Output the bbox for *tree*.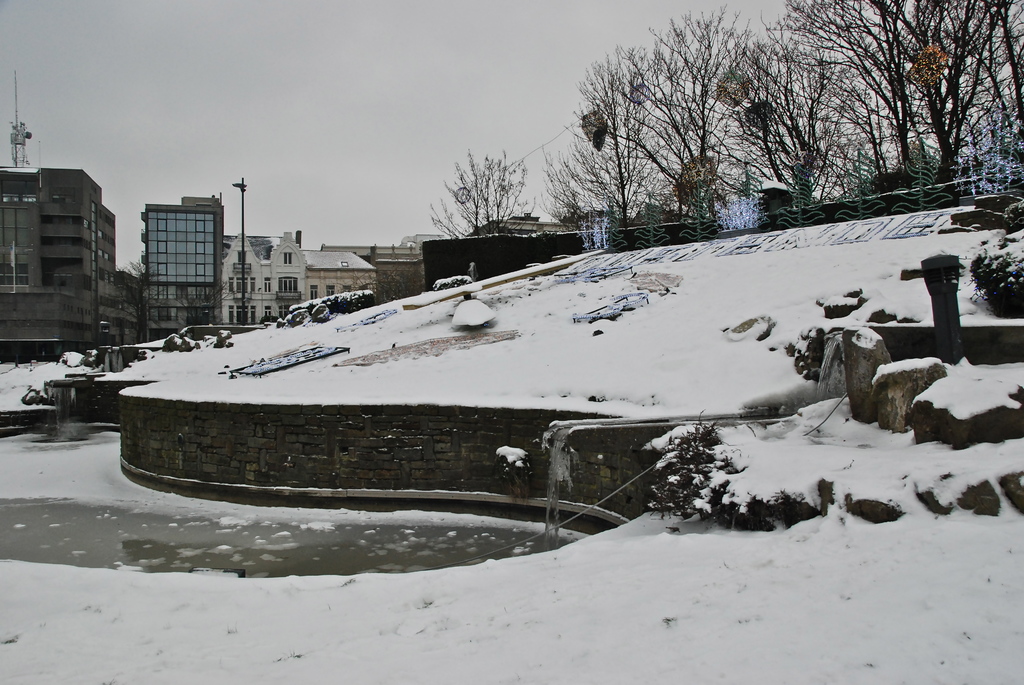
712, 13, 848, 216.
